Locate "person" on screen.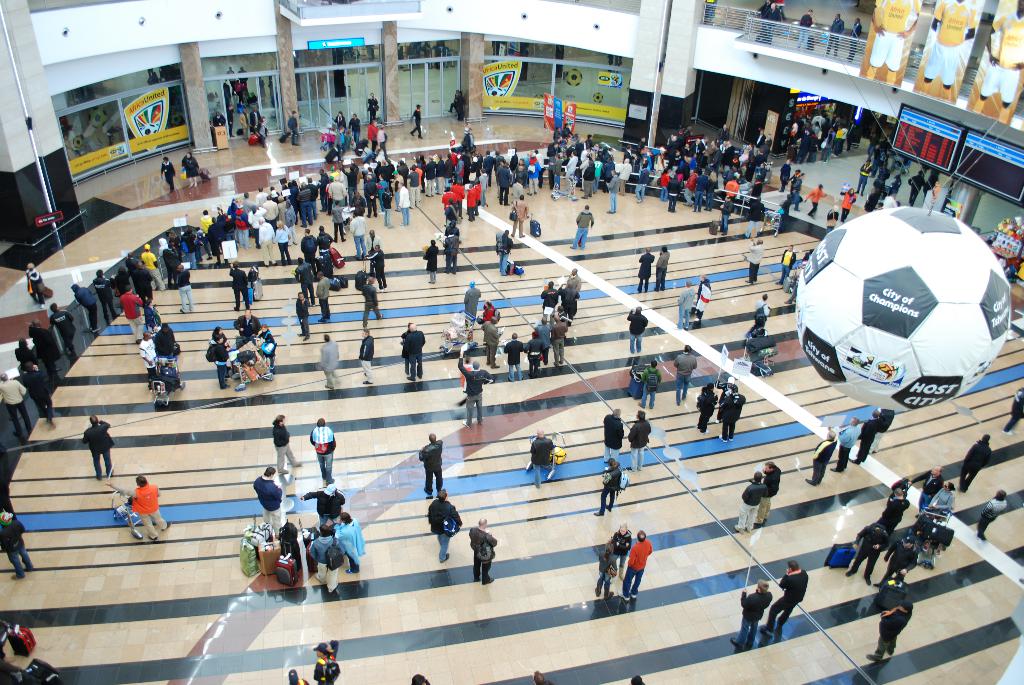
On screen at box(340, 511, 364, 575).
